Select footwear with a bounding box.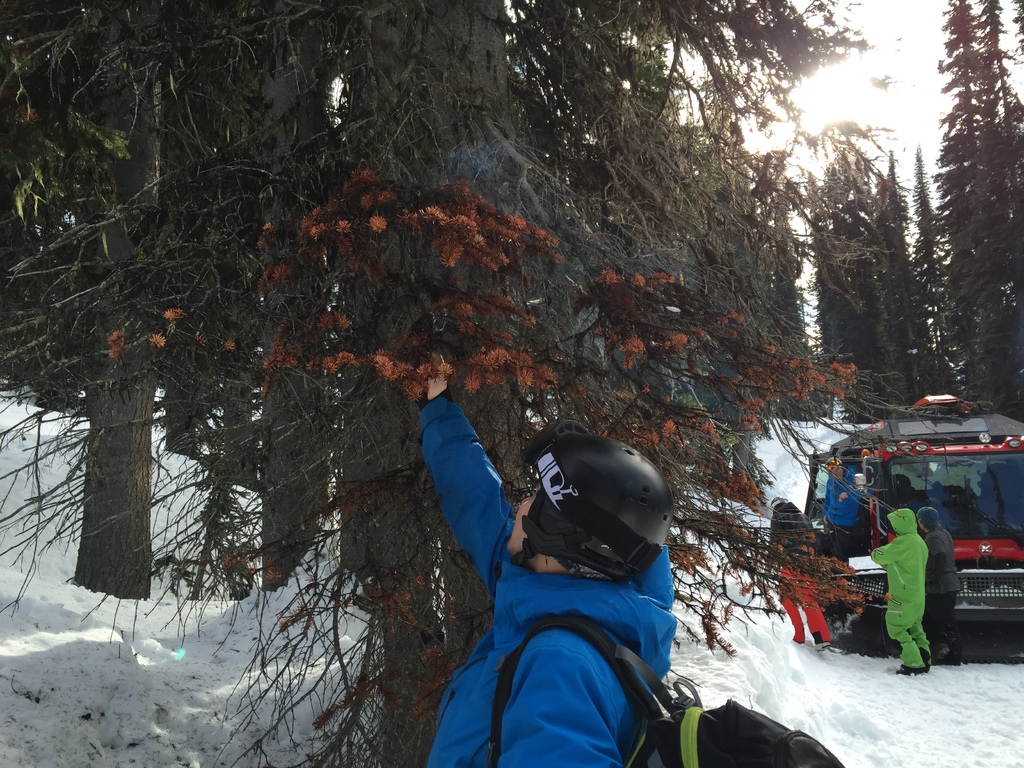
[892, 664, 920, 675].
